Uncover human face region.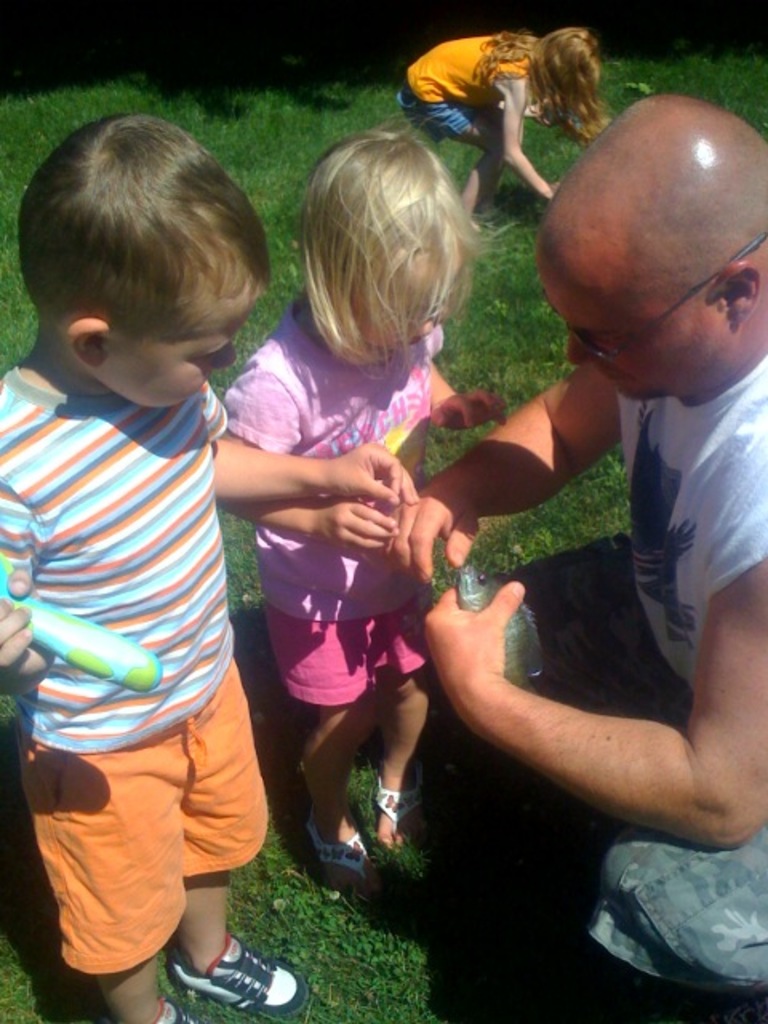
Uncovered: 554,286,733,400.
